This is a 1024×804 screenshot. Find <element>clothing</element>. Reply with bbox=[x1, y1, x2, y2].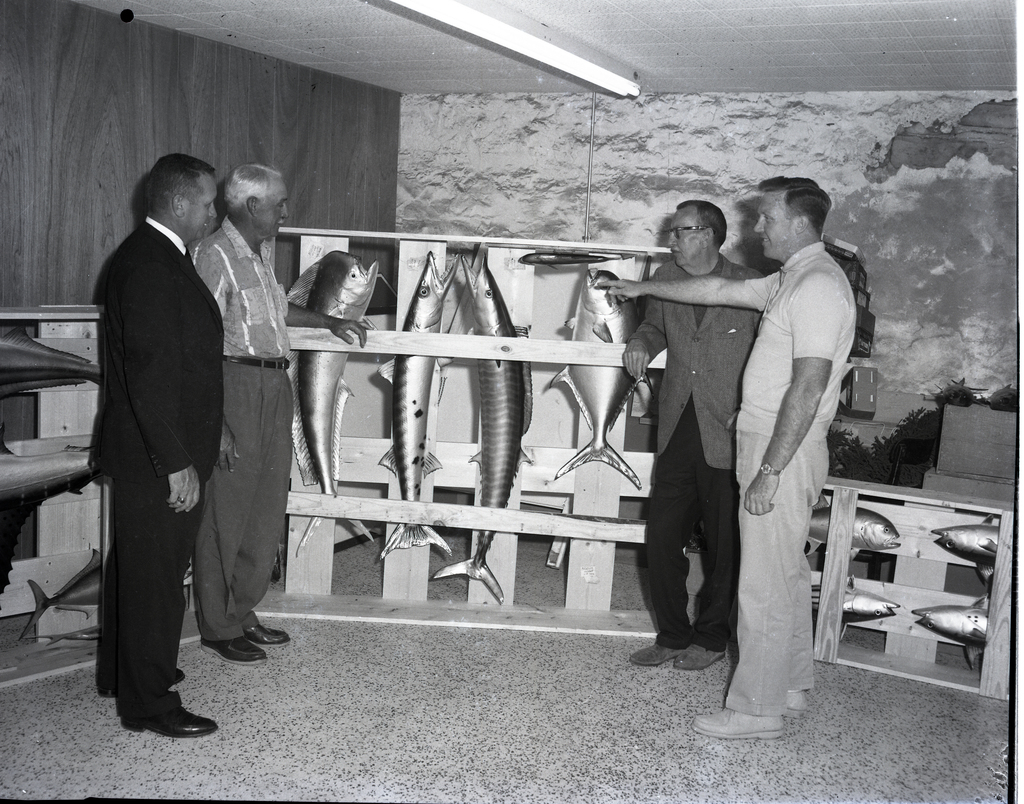
bbox=[189, 211, 296, 645].
